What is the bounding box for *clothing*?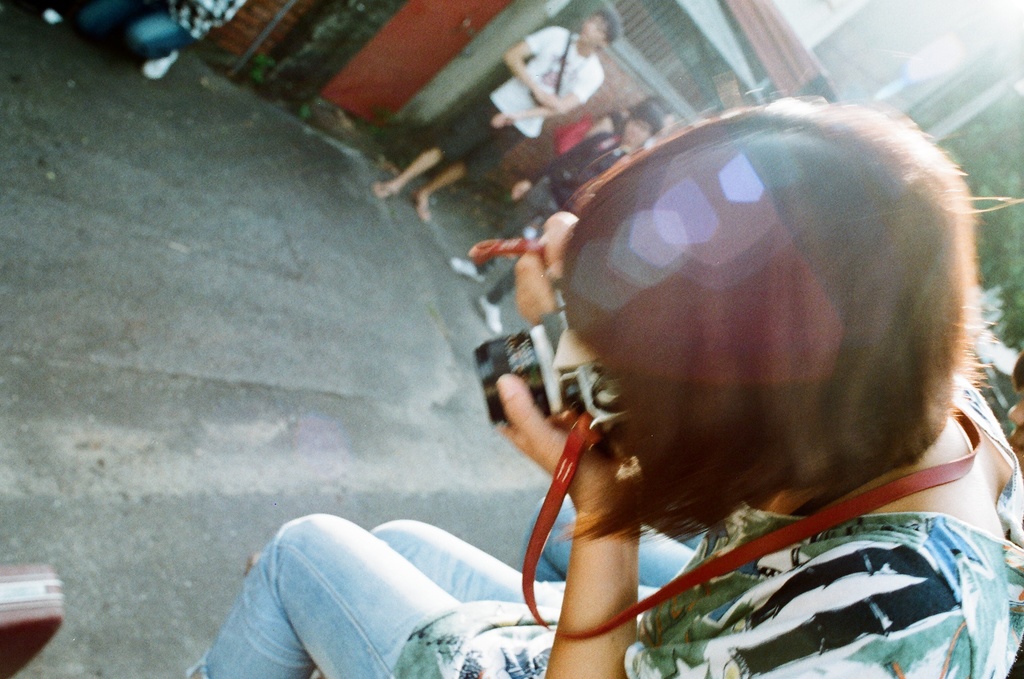
Rect(79, 0, 255, 74).
